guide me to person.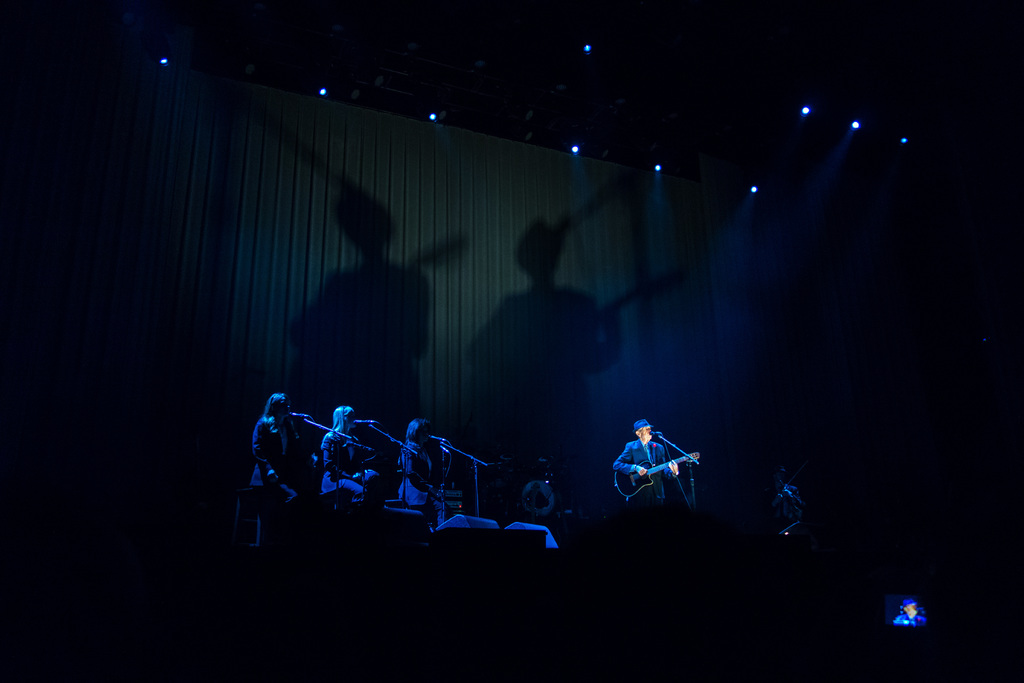
Guidance: region(392, 416, 449, 532).
